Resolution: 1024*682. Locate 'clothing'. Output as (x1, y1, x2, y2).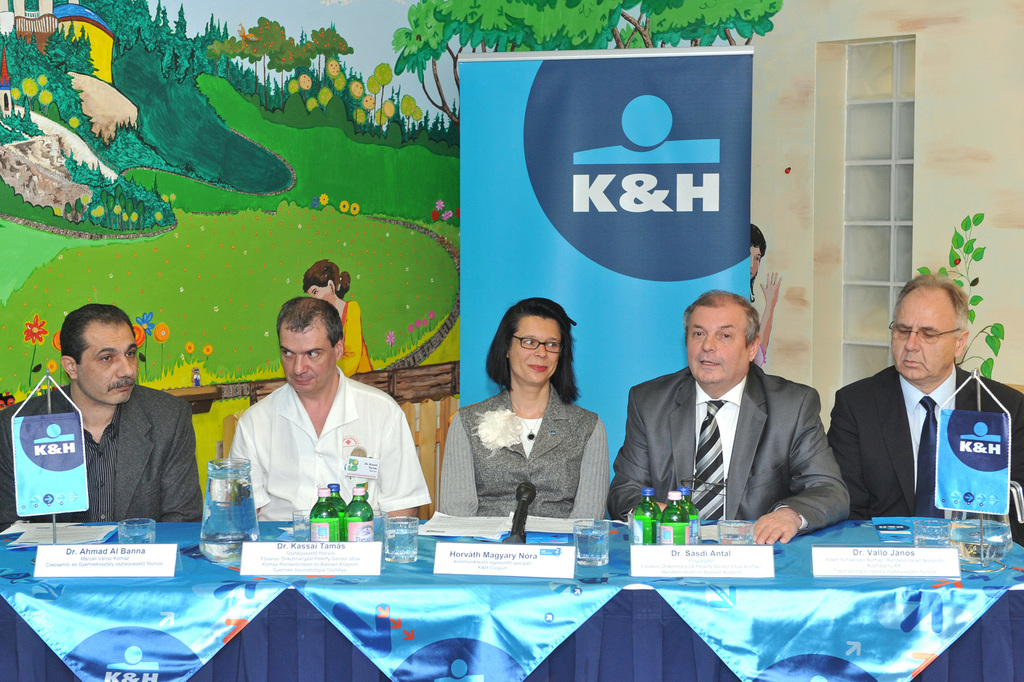
(221, 367, 426, 526).
